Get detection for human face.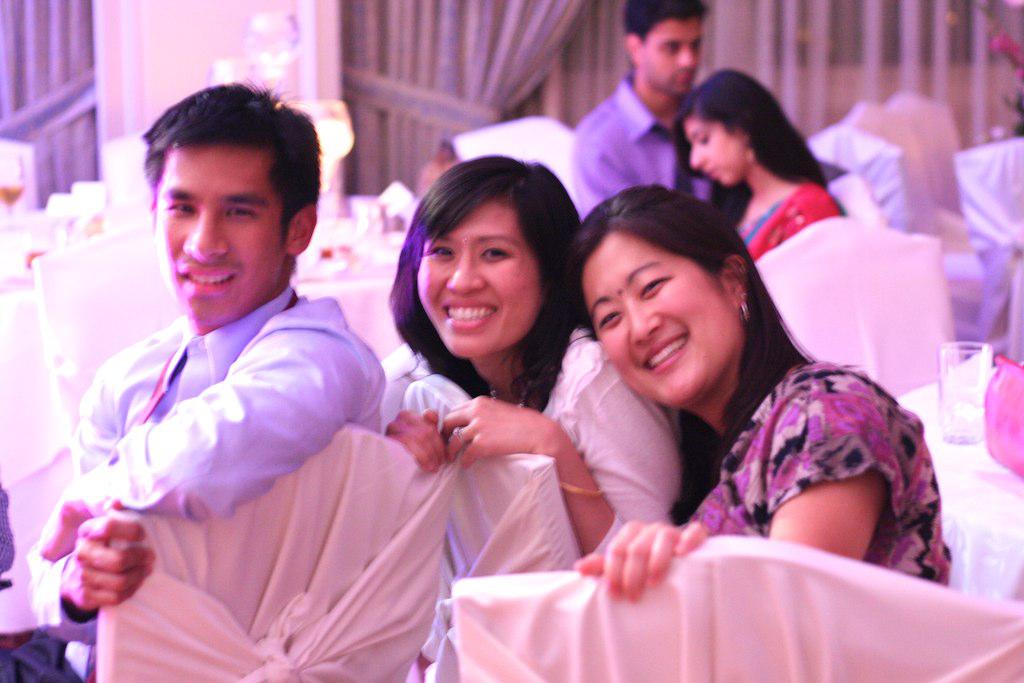
Detection: {"left": 151, "top": 149, "right": 297, "bottom": 327}.
